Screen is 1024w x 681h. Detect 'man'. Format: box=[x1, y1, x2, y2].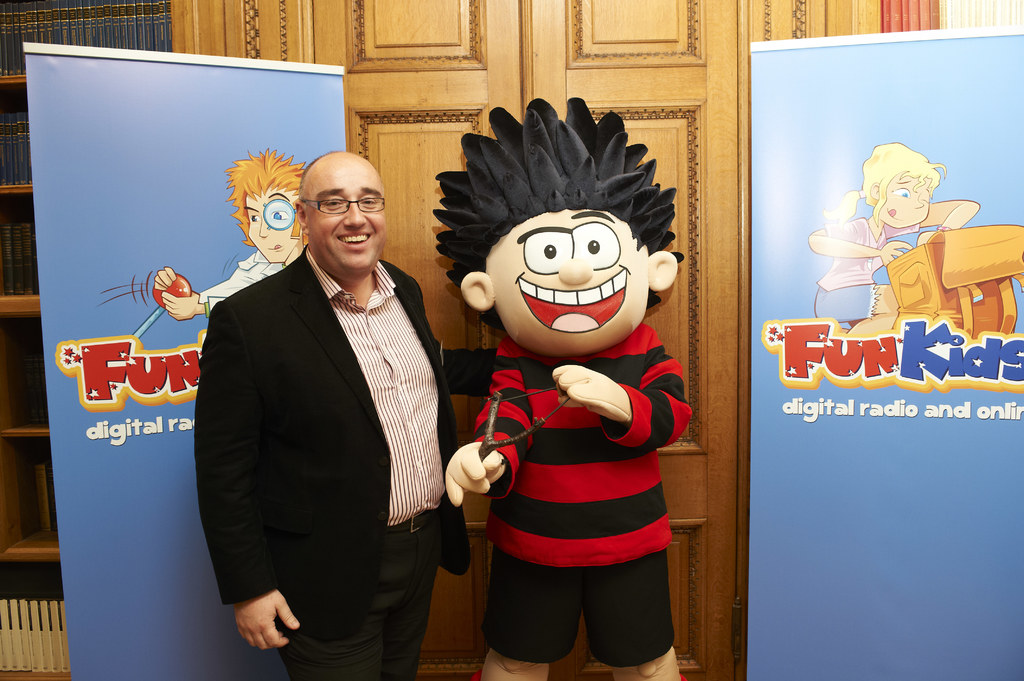
box=[191, 148, 471, 680].
